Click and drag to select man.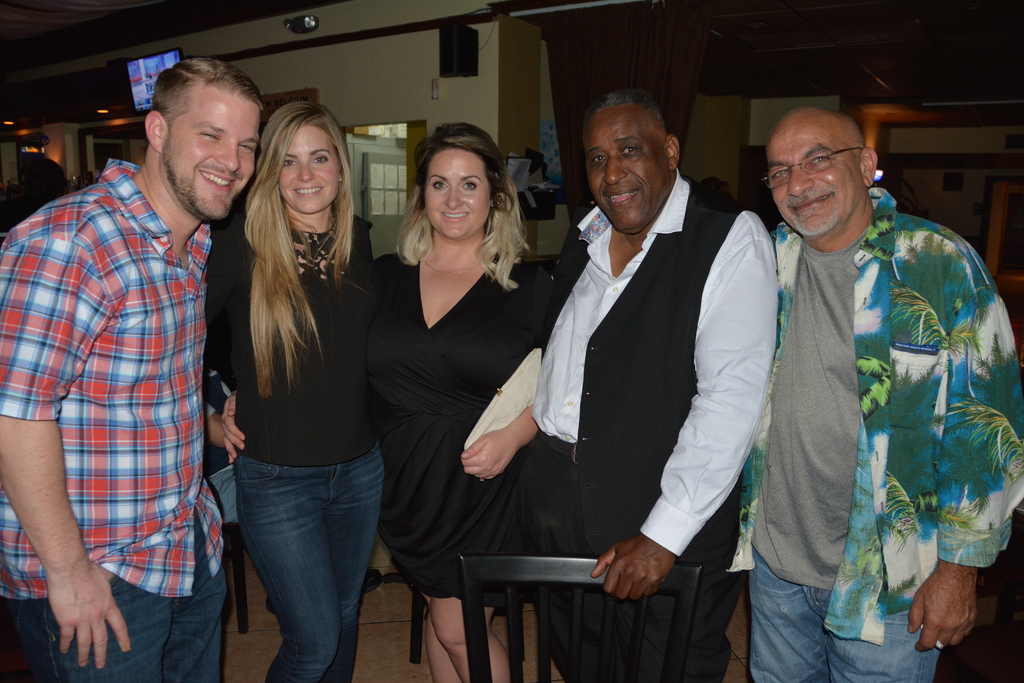
Selection: BBox(721, 105, 1023, 682).
